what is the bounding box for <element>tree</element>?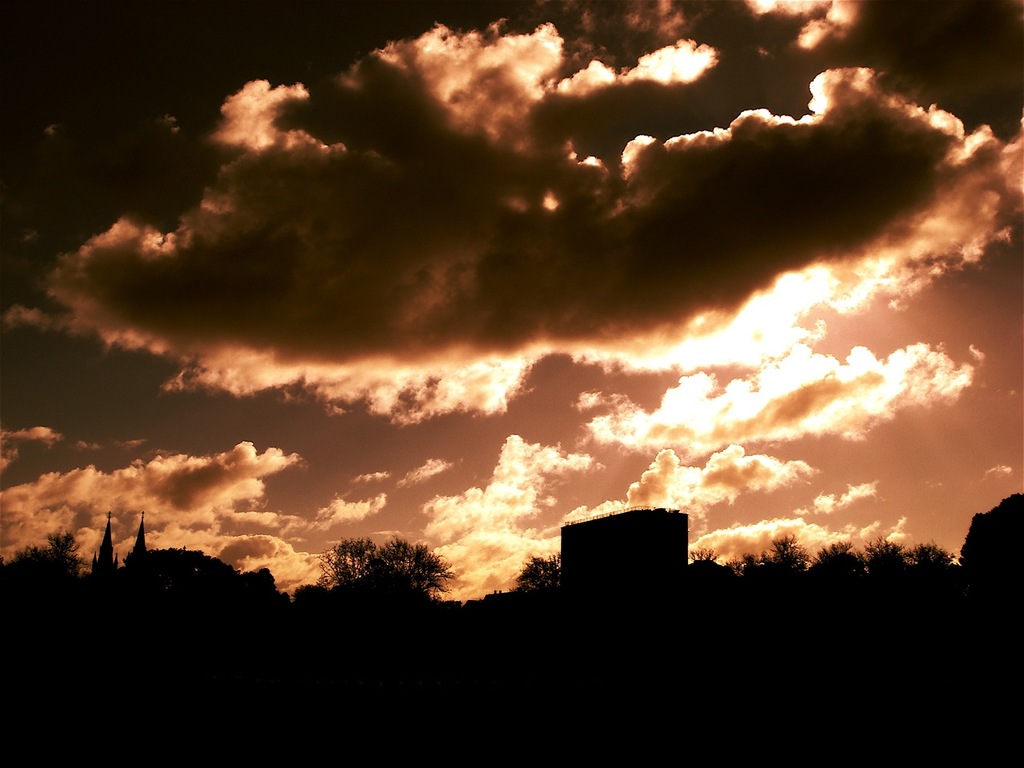
bbox(514, 546, 574, 594).
